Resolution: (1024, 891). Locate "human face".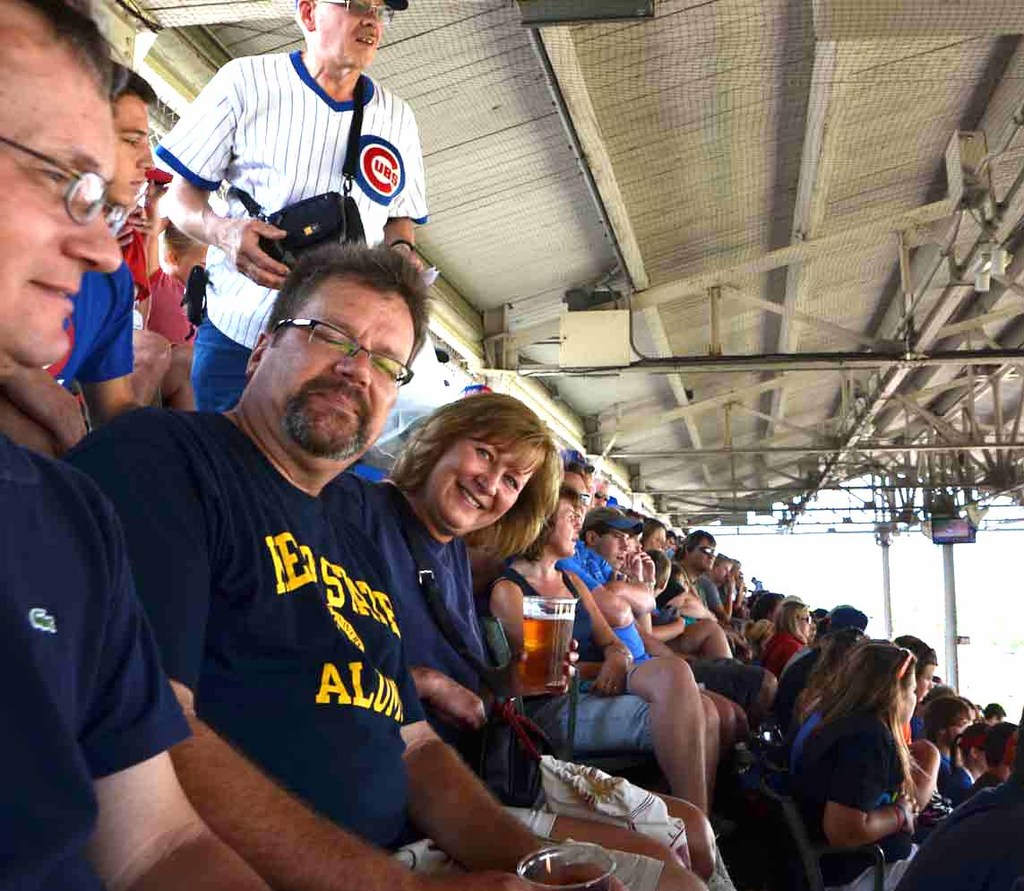
318 0 384 69.
